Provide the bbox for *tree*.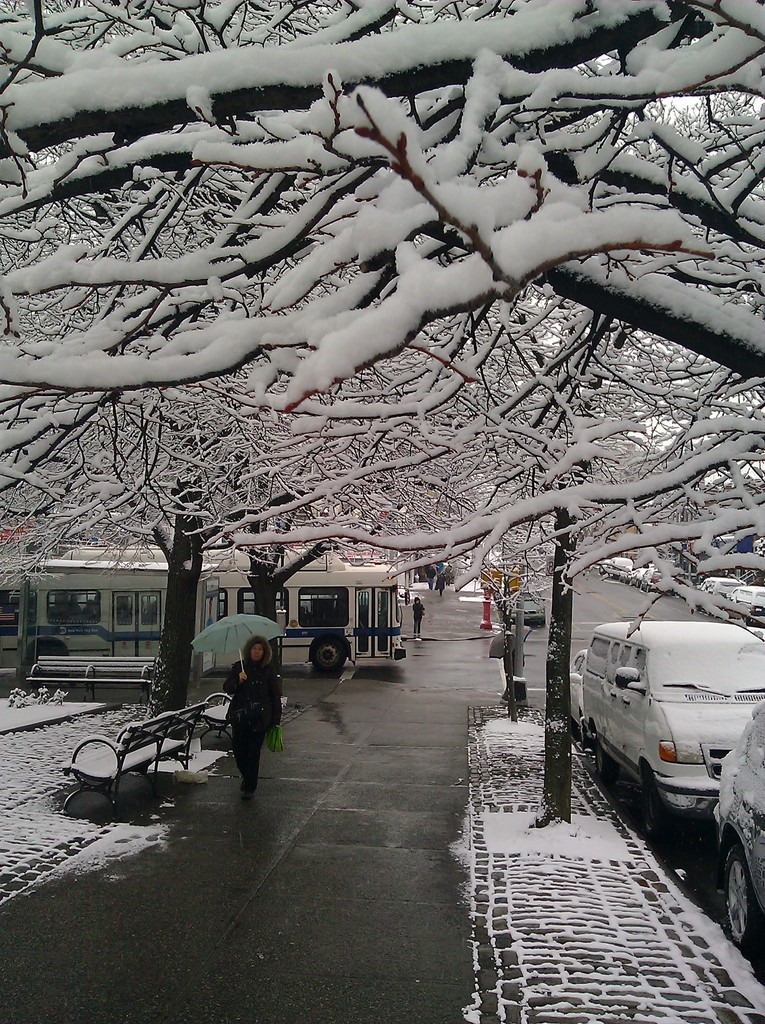
235, 490, 343, 621.
